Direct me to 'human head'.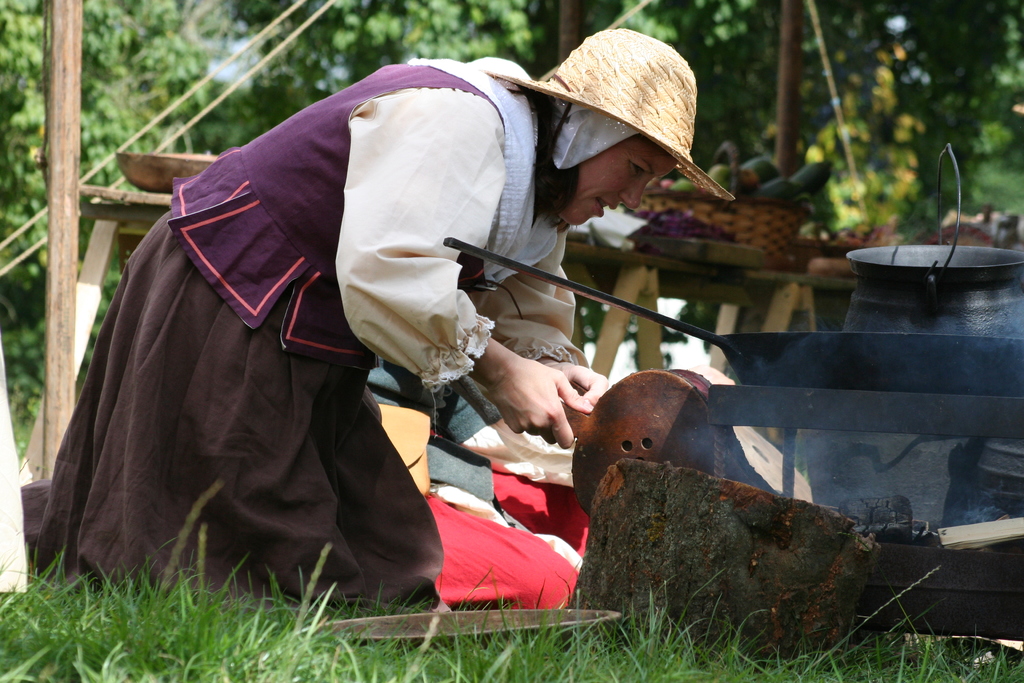
Direction: rect(517, 23, 727, 263).
